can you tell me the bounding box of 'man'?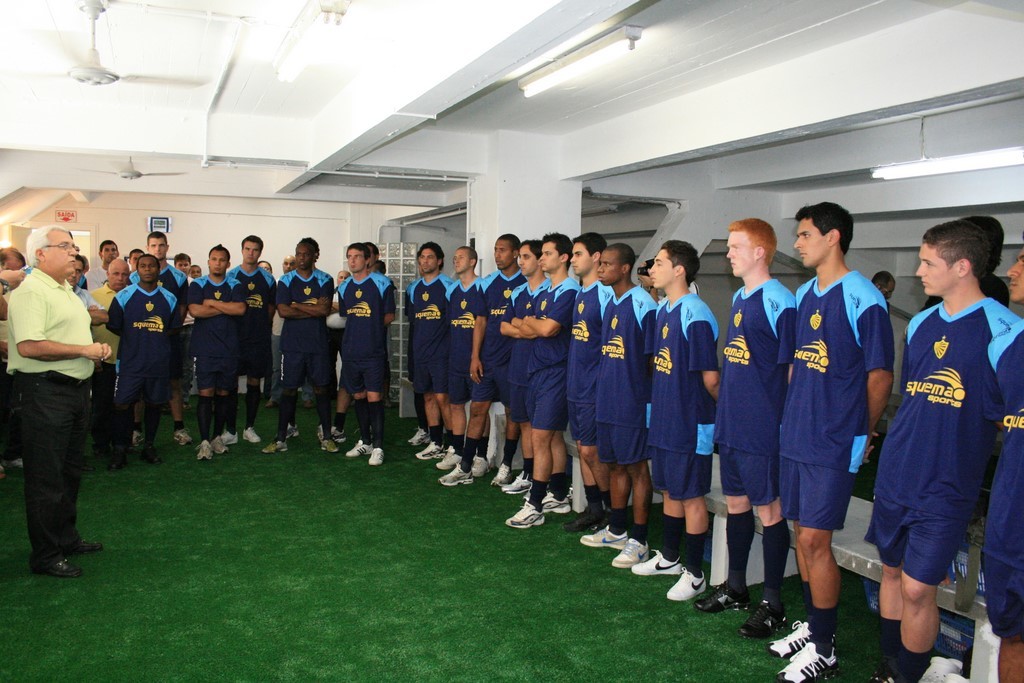
x1=500 y1=238 x2=549 y2=492.
